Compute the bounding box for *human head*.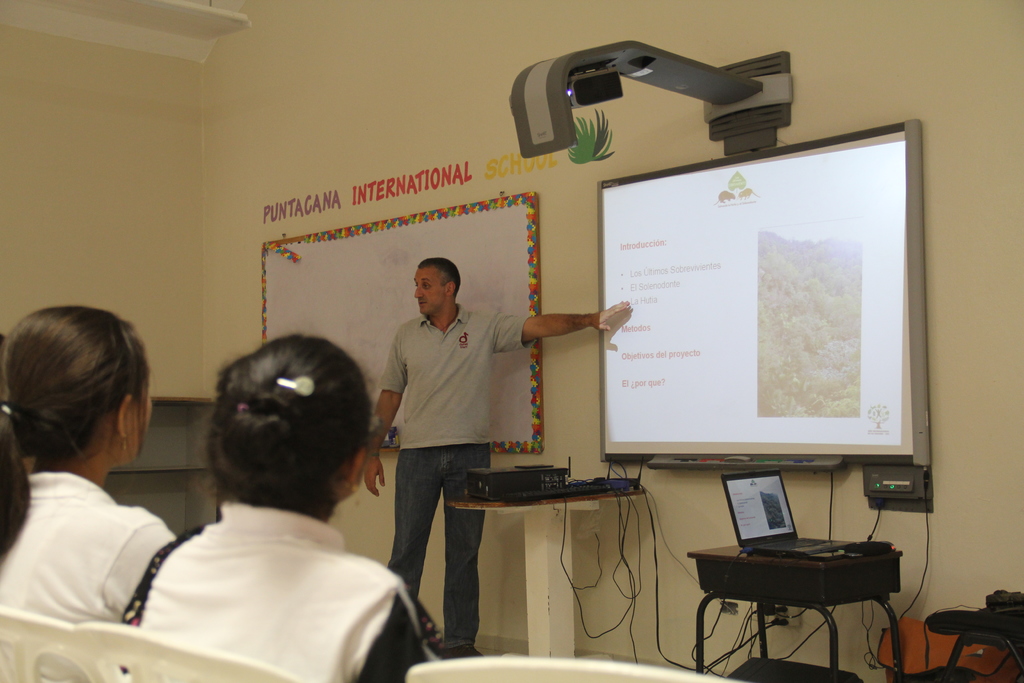
414 257 459 317.
